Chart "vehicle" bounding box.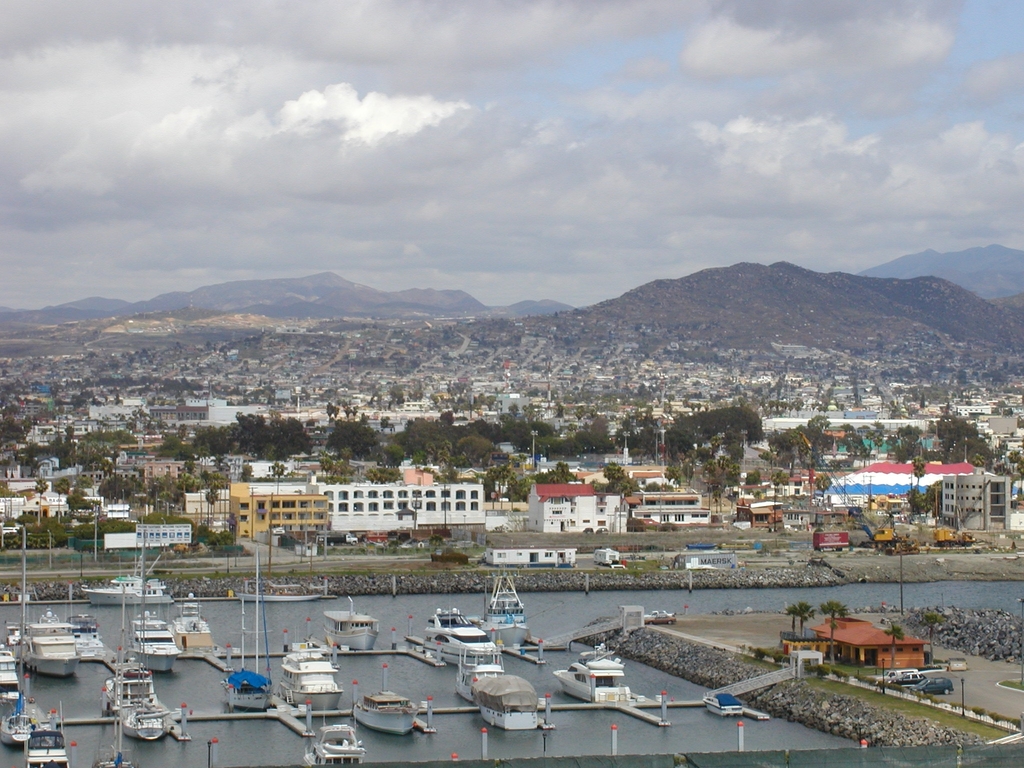
Charted: crop(107, 661, 170, 738).
